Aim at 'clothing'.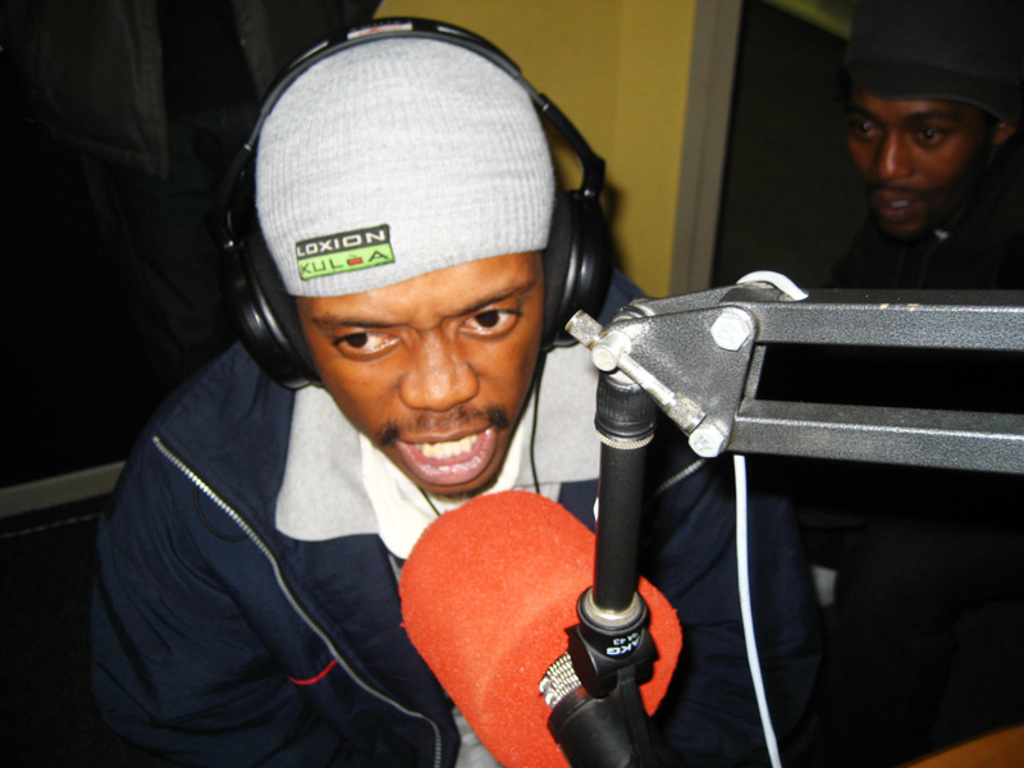
Aimed at (left=93, top=268, right=828, bottom=767).
